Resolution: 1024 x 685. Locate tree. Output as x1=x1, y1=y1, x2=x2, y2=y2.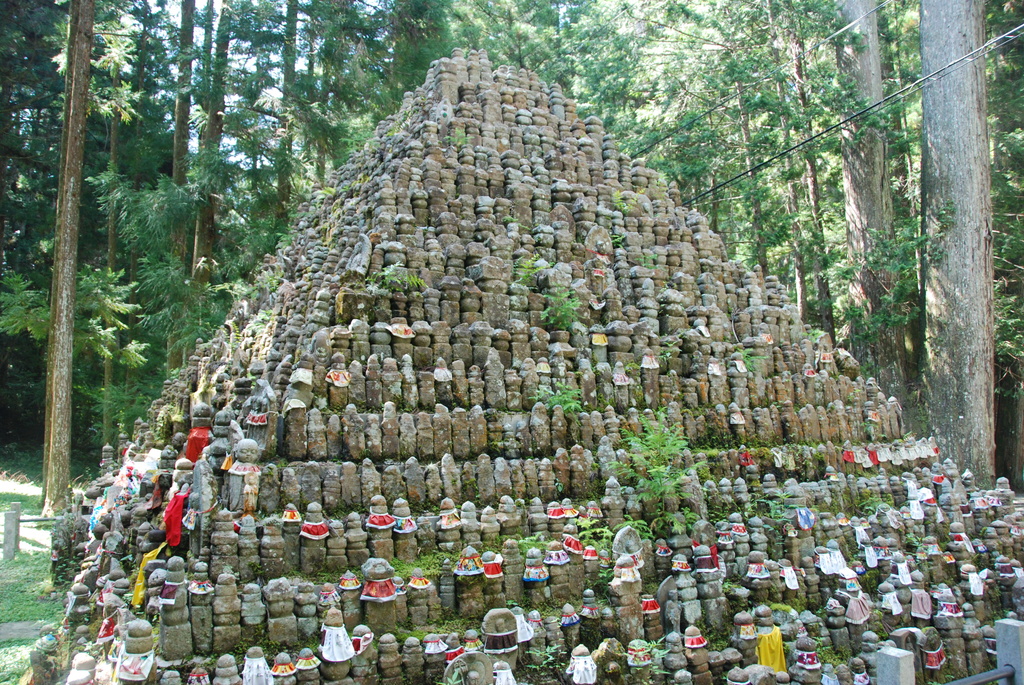
x1=165, y1=0, x2=216, y2=370.
